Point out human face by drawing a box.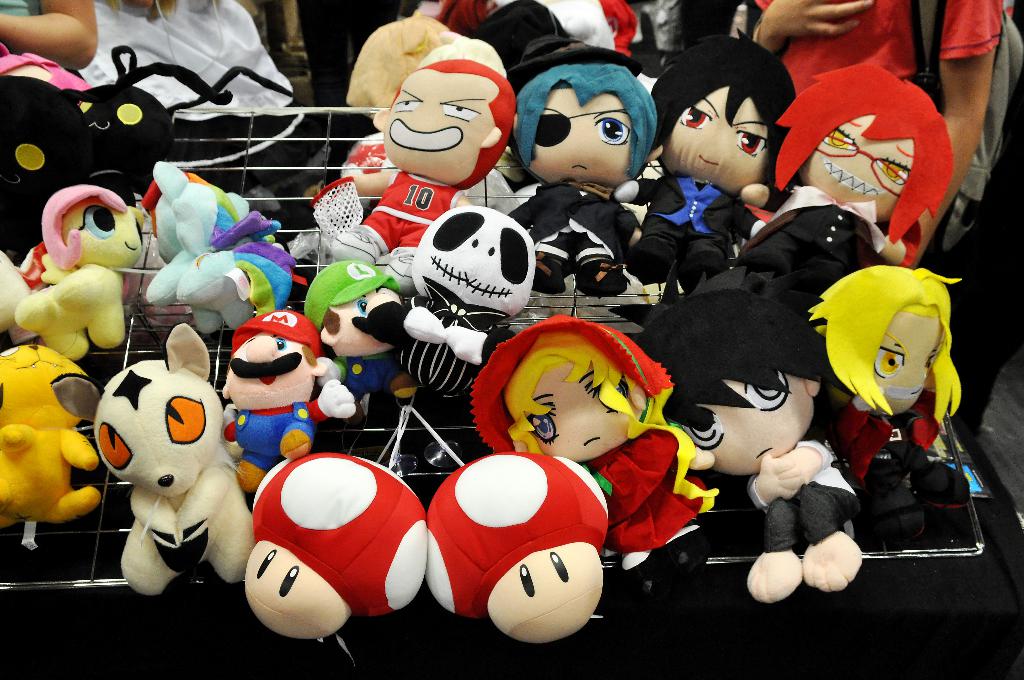
bbox=(385, 70, 481, 177).
